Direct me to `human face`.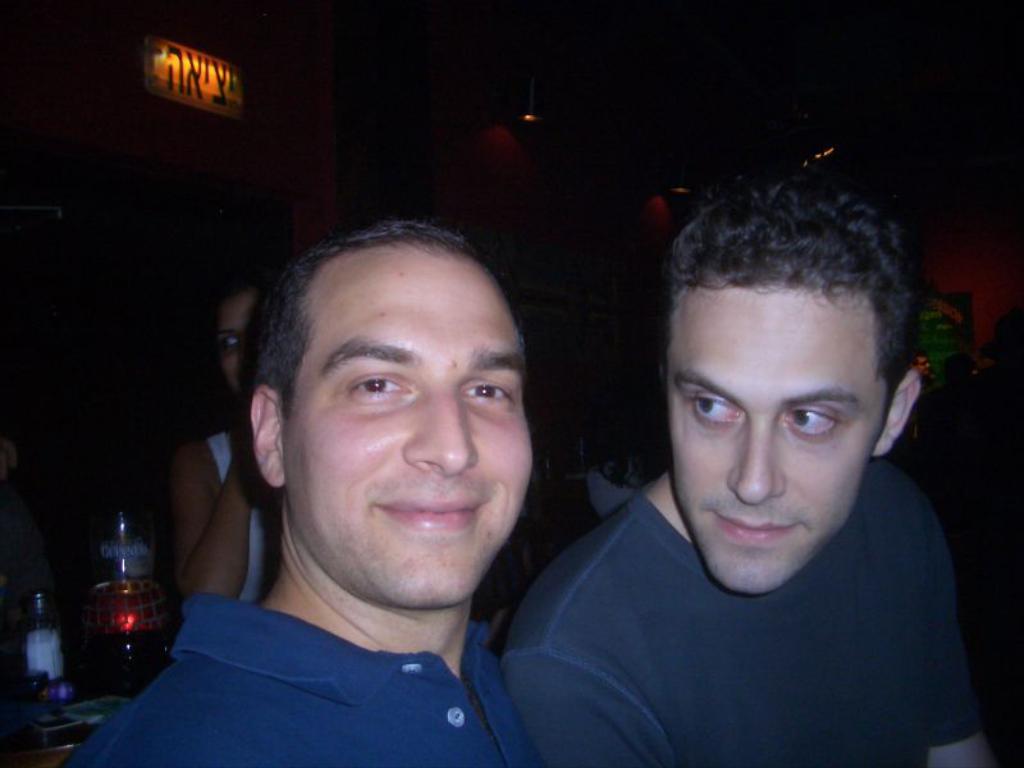
Direction: [left=210, top=296, right=252, bottom=396].
